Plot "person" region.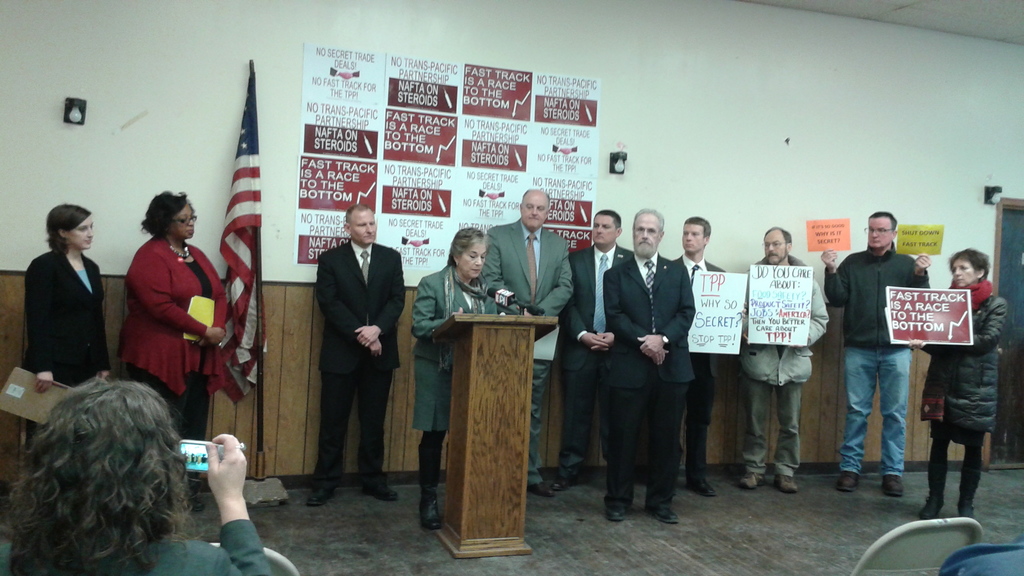
Plotted at [x1=0, y1=378, x2=268, y2=575].
